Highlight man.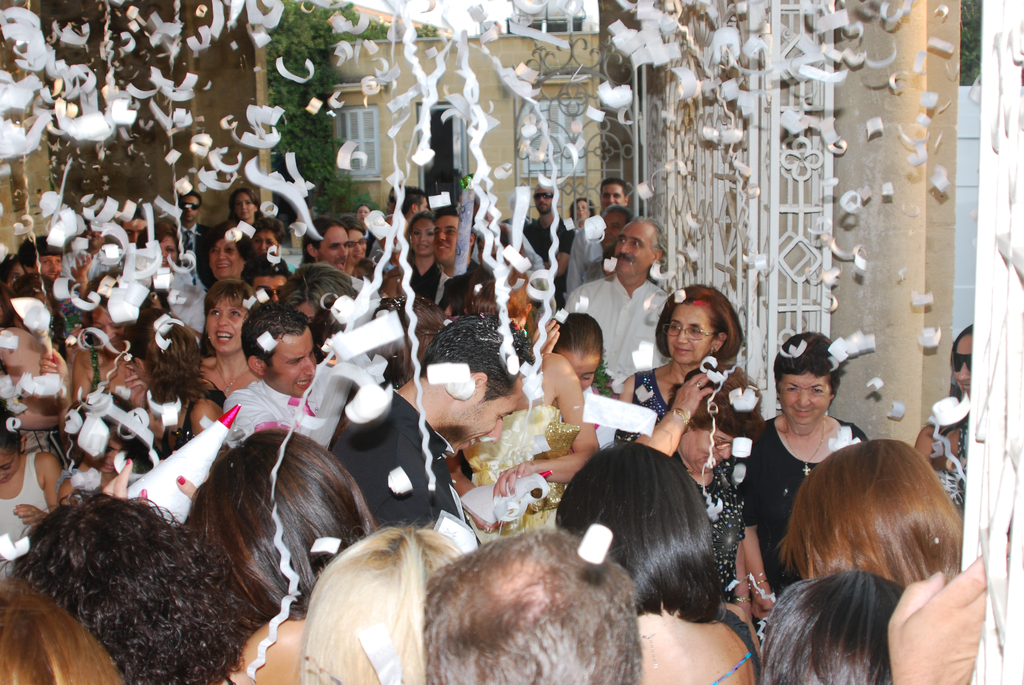
Highlighted region: [x1=413, y1=209, x2=490, y2=306].
